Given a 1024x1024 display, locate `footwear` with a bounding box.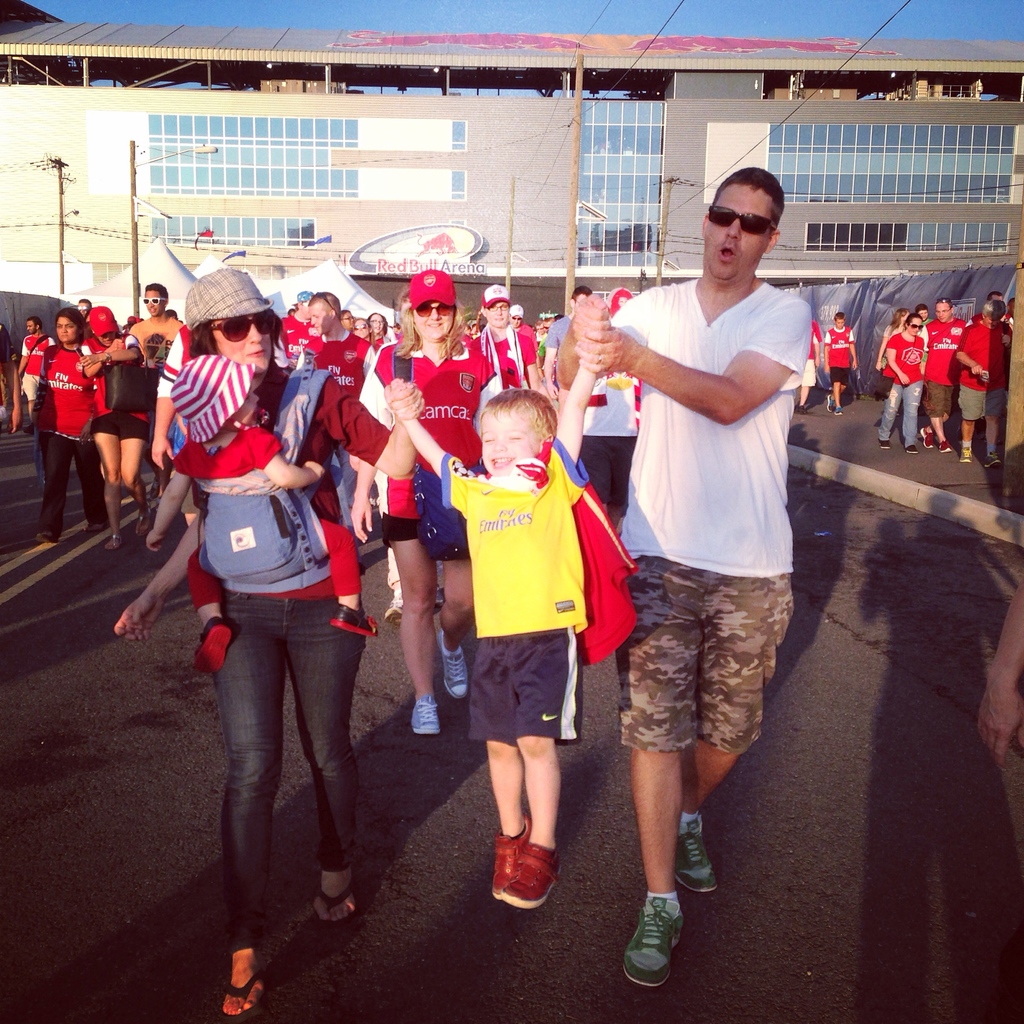
Located: select_region(333, 602, 379, 637).
